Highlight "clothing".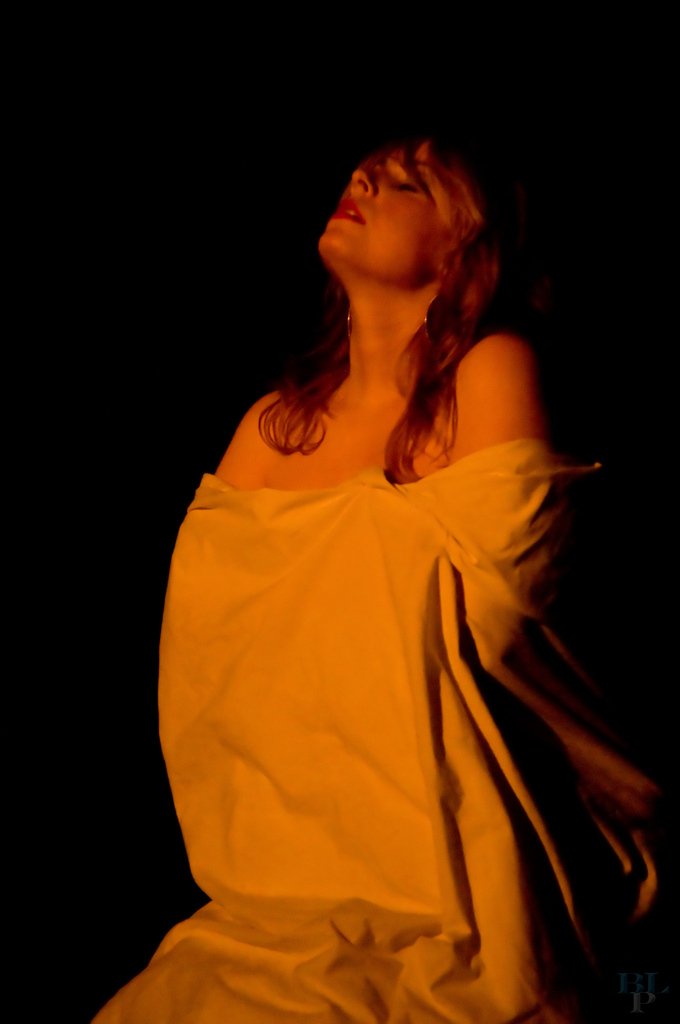
Highlighted region: {"left": 138, "top": 413, "right": 547, "bottom": 965}.
